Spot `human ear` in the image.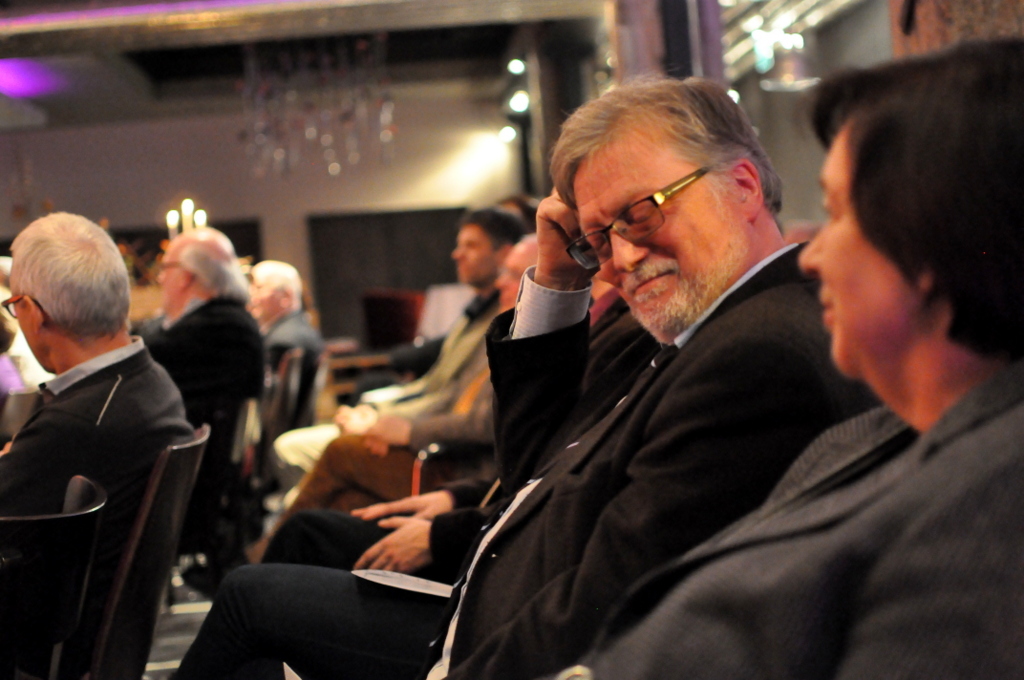
`human ear` found at <box>176,268,190,292</box>.
